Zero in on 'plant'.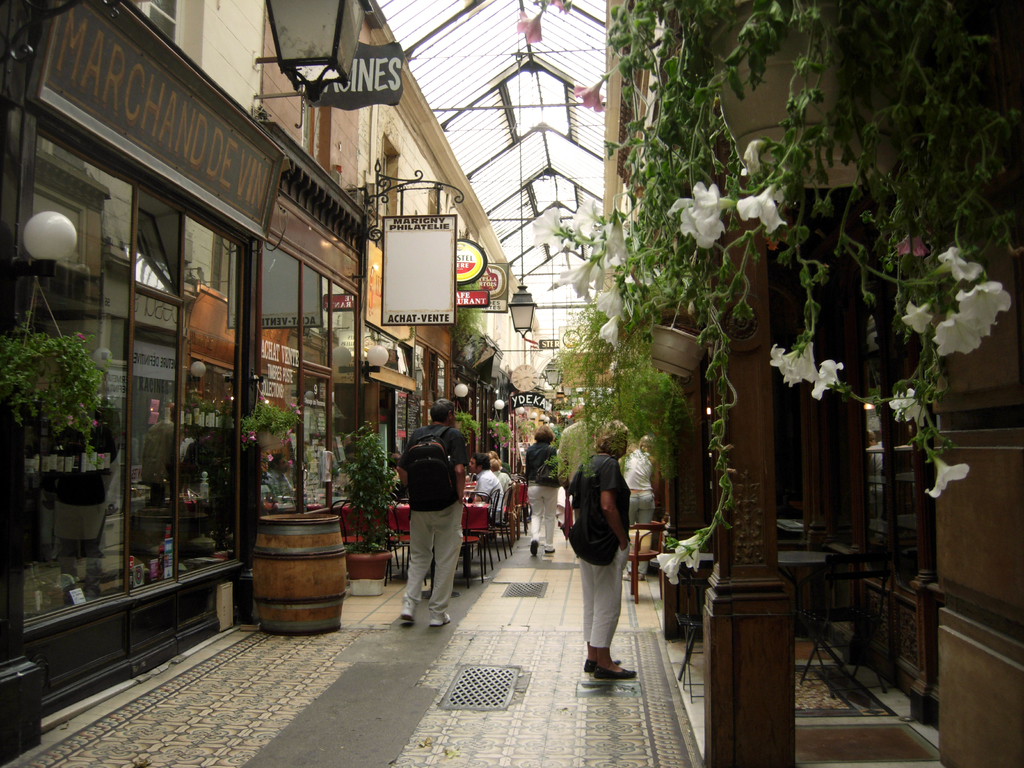
Zeroed in: {"left": 236, "top": 393, "right": 308, "bottom": 462}.
